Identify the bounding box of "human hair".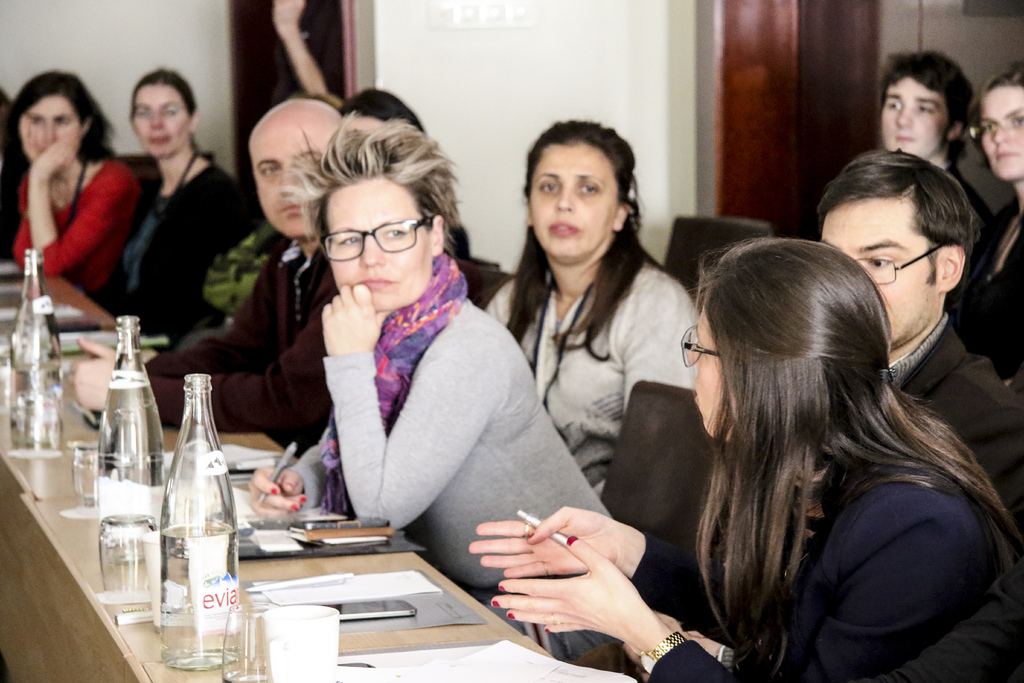
detection(984, 50, 1023, 88).
